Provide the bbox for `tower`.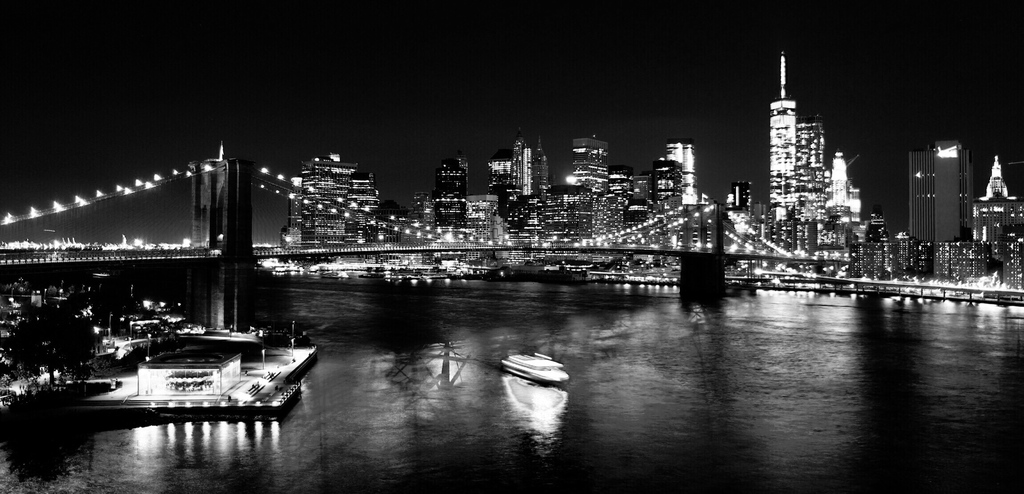
(x1=431, y1=161, x2=477, y2=234).
